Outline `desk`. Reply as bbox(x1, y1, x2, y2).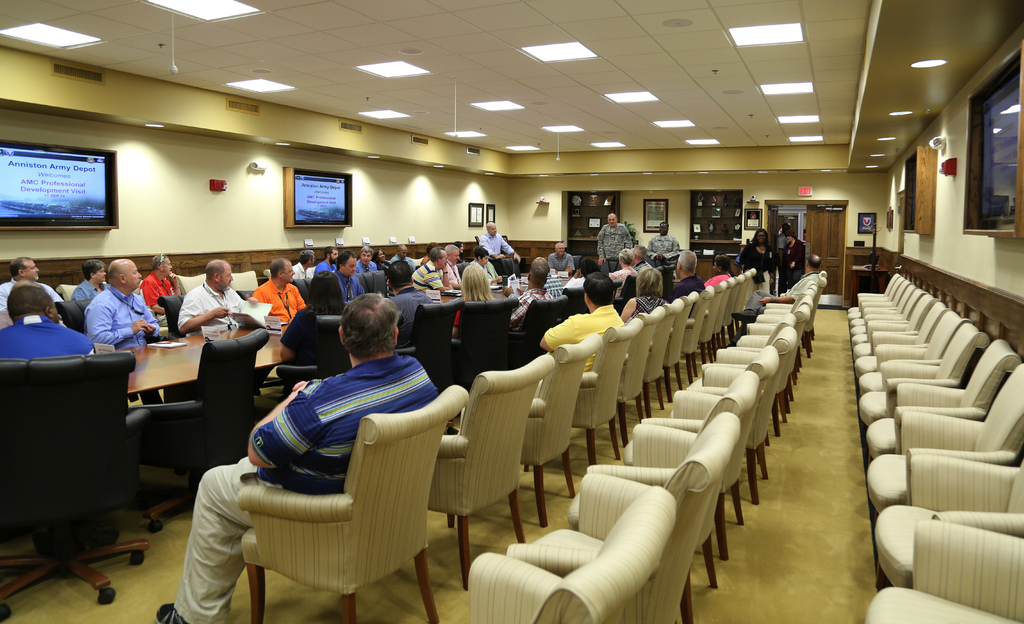
bbox(117, 270, 571, 397).
